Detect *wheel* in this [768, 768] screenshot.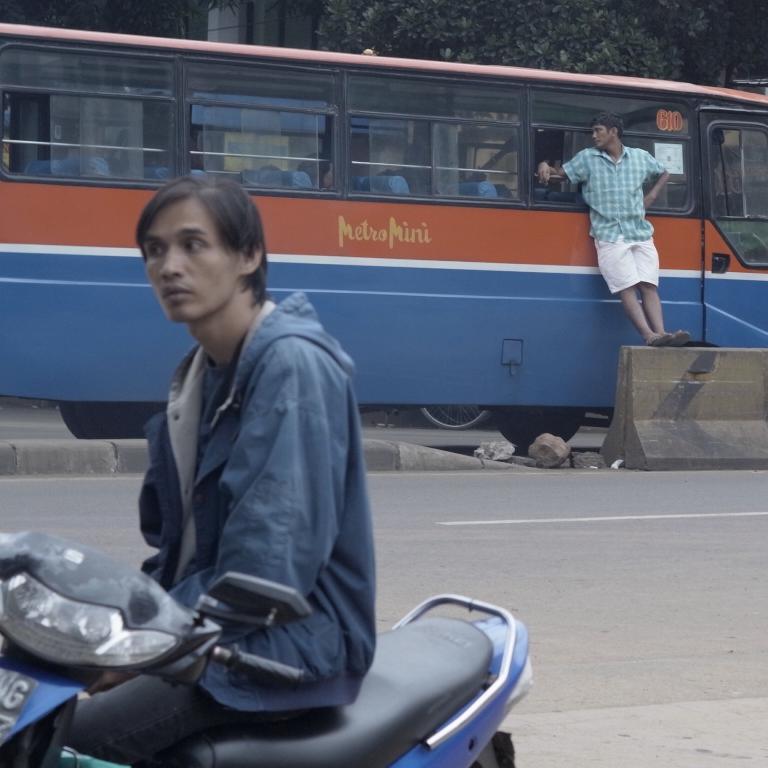
Detection: 423:404:486:431.
